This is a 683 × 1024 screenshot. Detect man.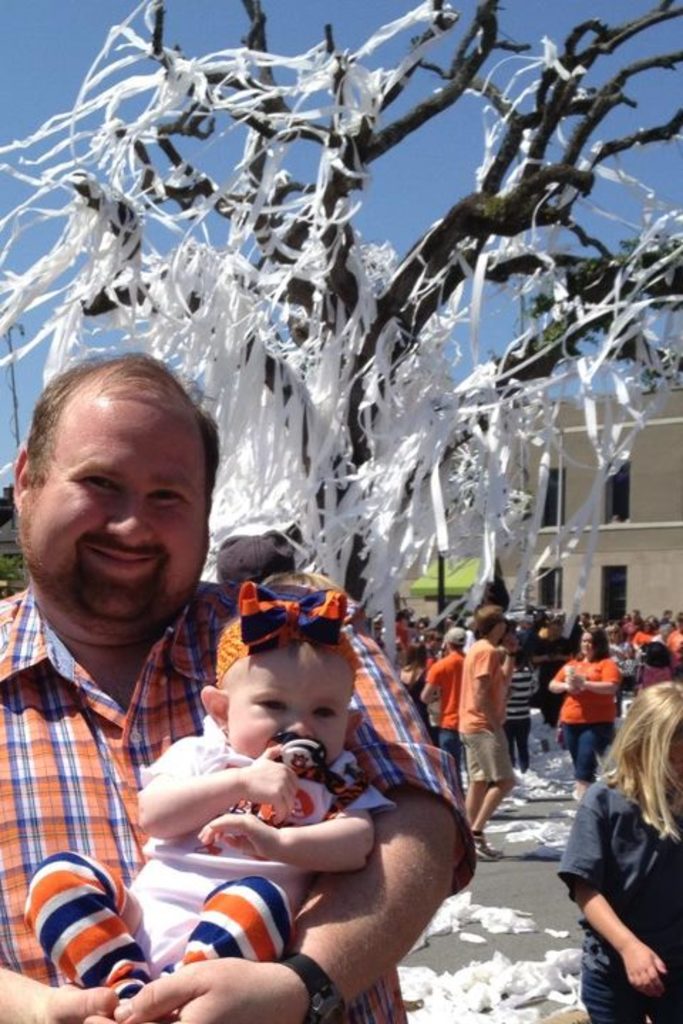
<region>53, 368, 452, 991</region>.
